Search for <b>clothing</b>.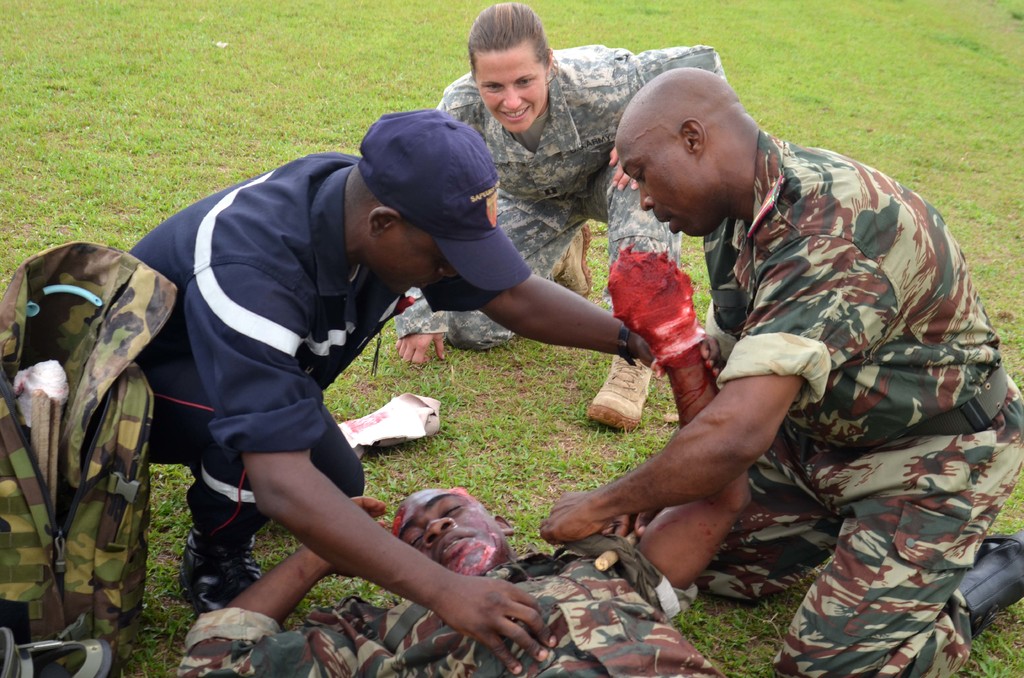
Found at locate(689, 127, 1023, 677).
